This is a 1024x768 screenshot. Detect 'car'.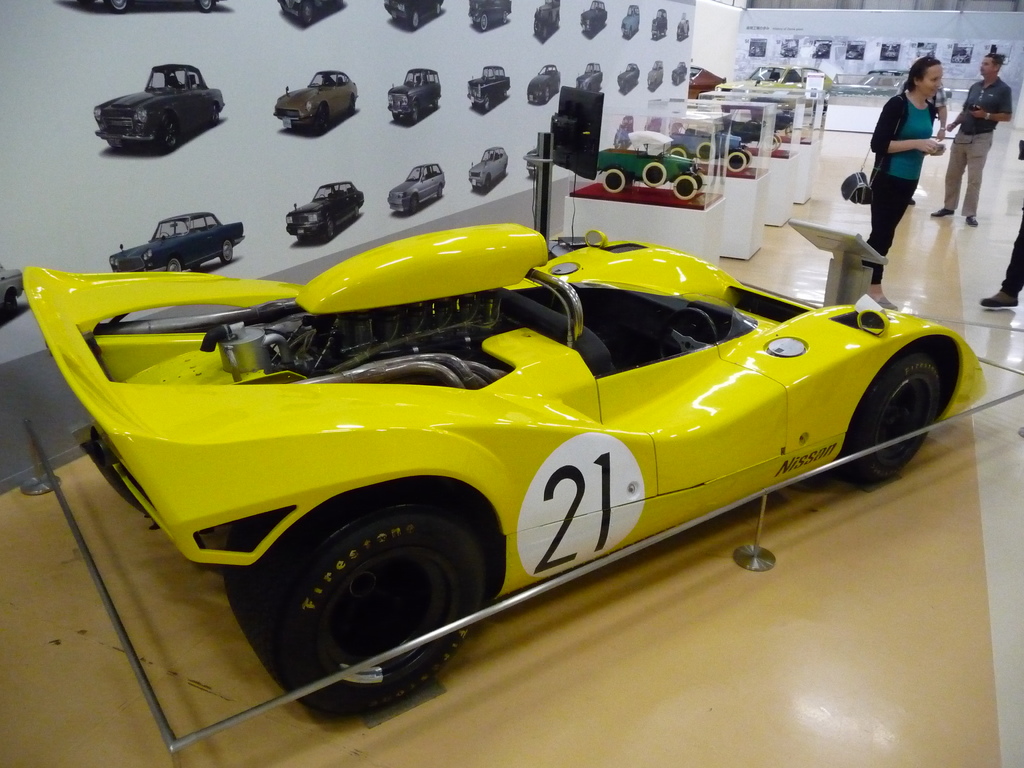
bbox(531, 0, 559, 42).
